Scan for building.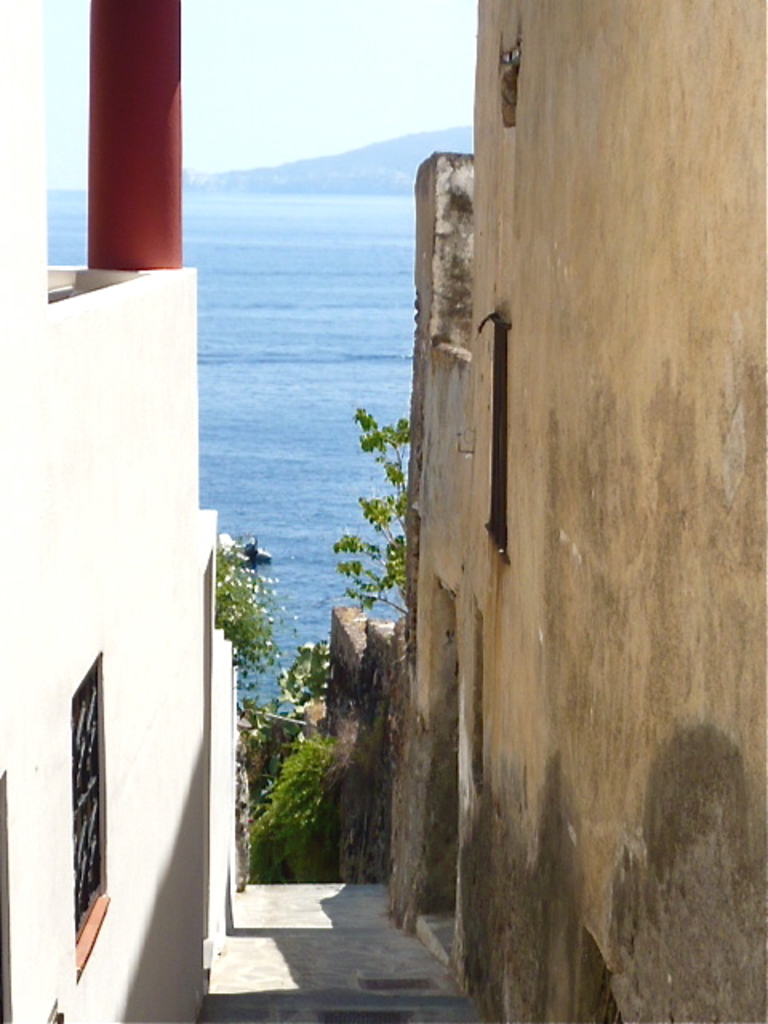
Scan result: <bbox>398, 0, 766, 1022</bbox>.
